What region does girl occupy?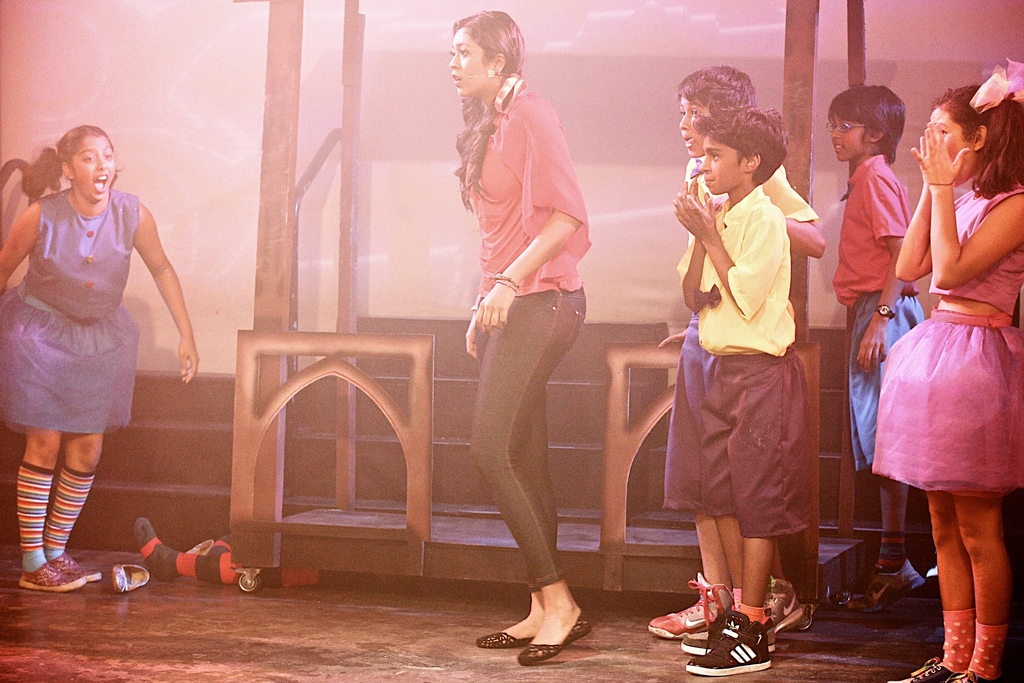
Rect(2, 123, 201, 590).
